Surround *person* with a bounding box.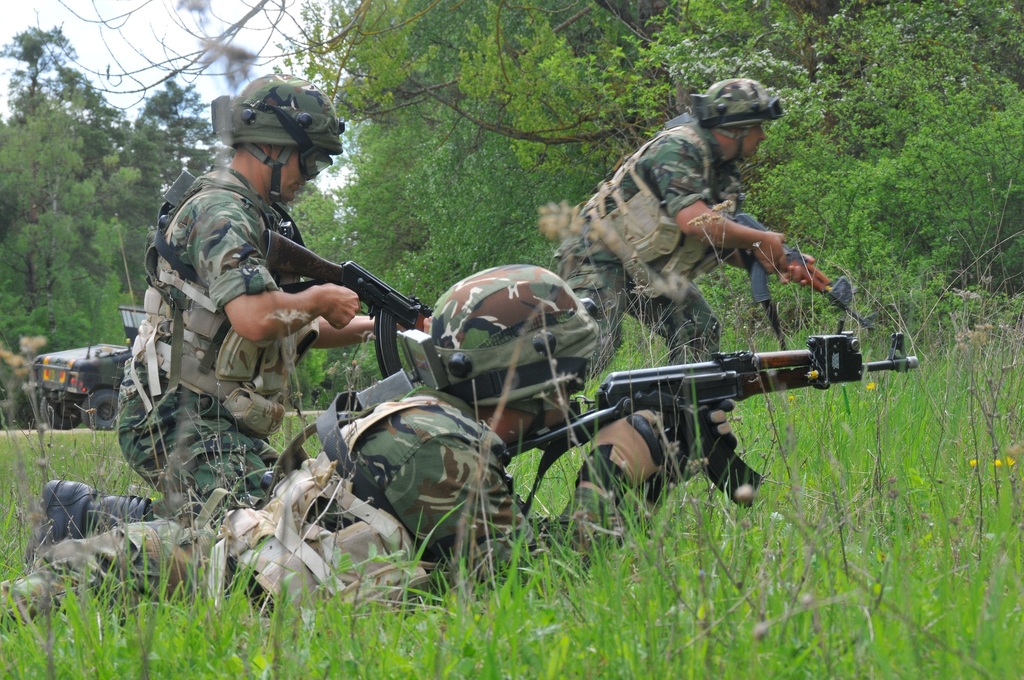
[546, 77, 817, 382].
